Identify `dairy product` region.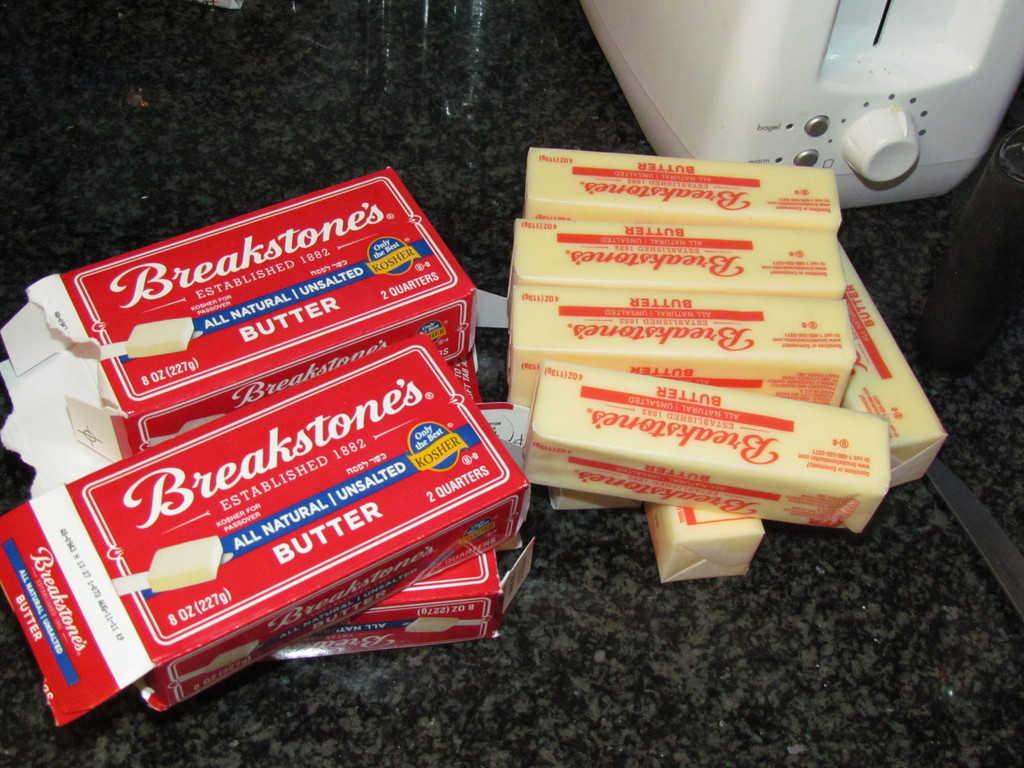
Region: 506,290,852,409.
